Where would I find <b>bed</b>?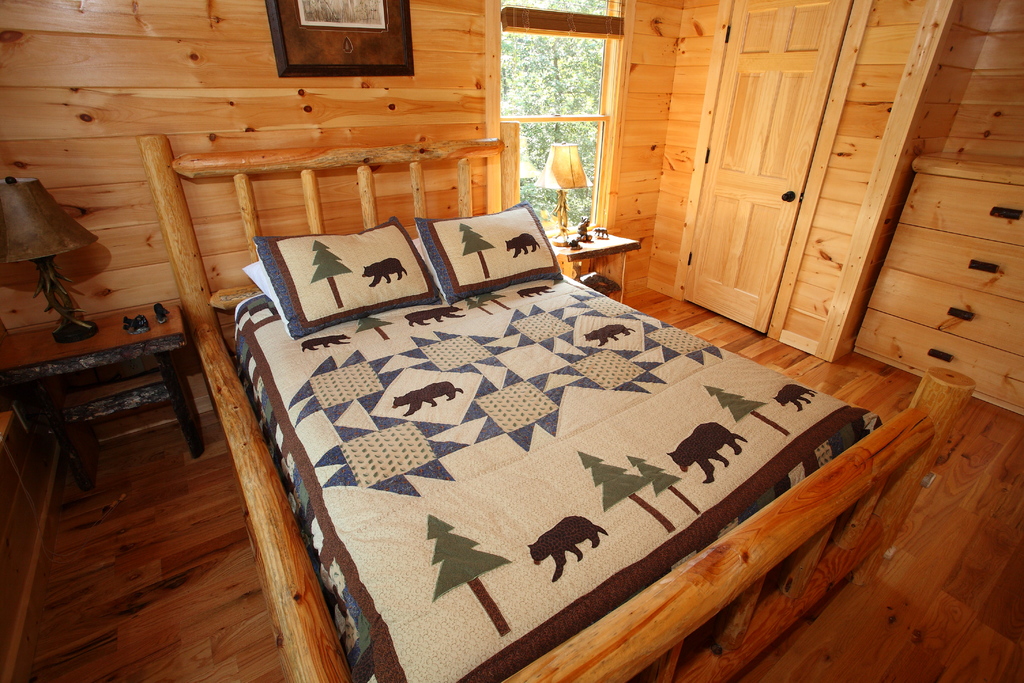
At 136,132,975,682.
